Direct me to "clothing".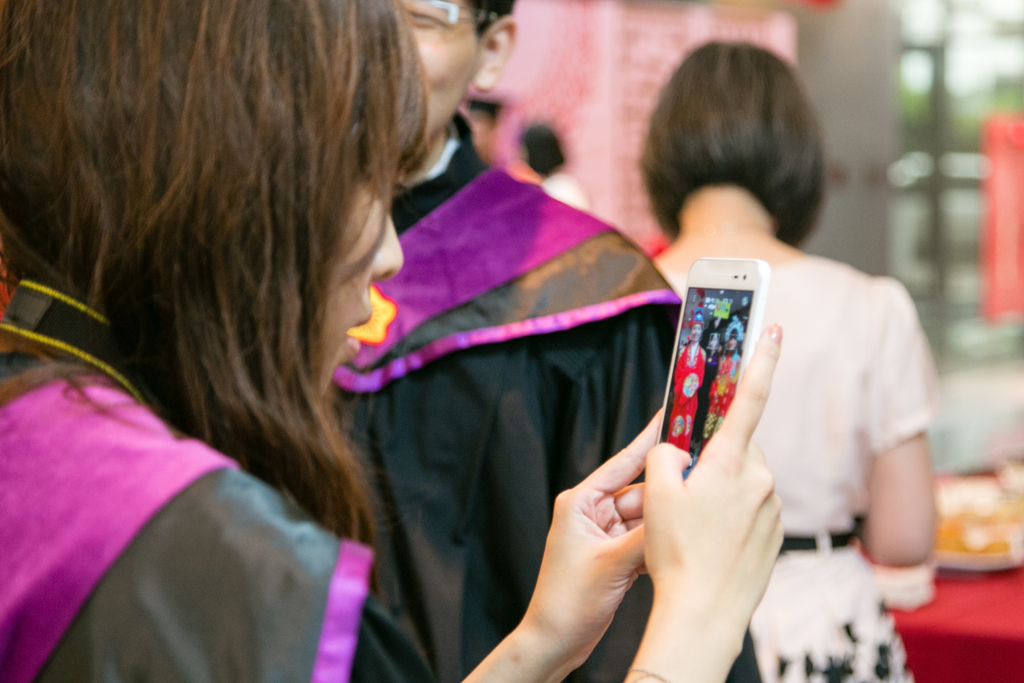
Direction: bbox=(326, 113, 682, 682).
